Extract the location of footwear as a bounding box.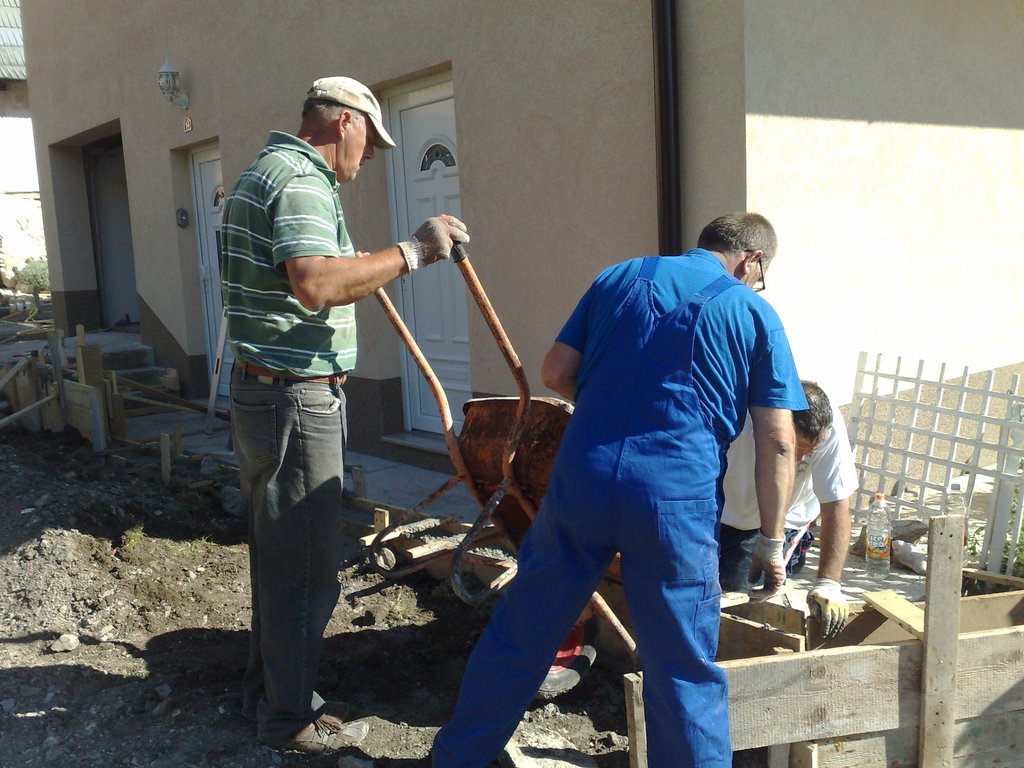
BBox(320, 701, 349, 723).
